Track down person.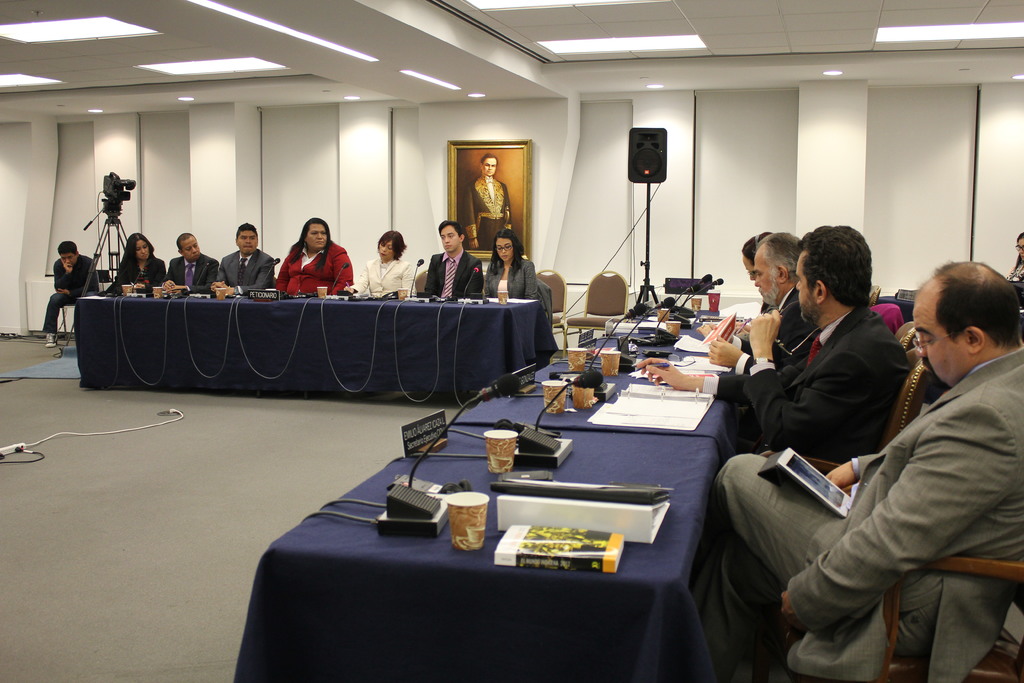
Tracked to (x1=269, y1=217, x2=343, y2=299).
